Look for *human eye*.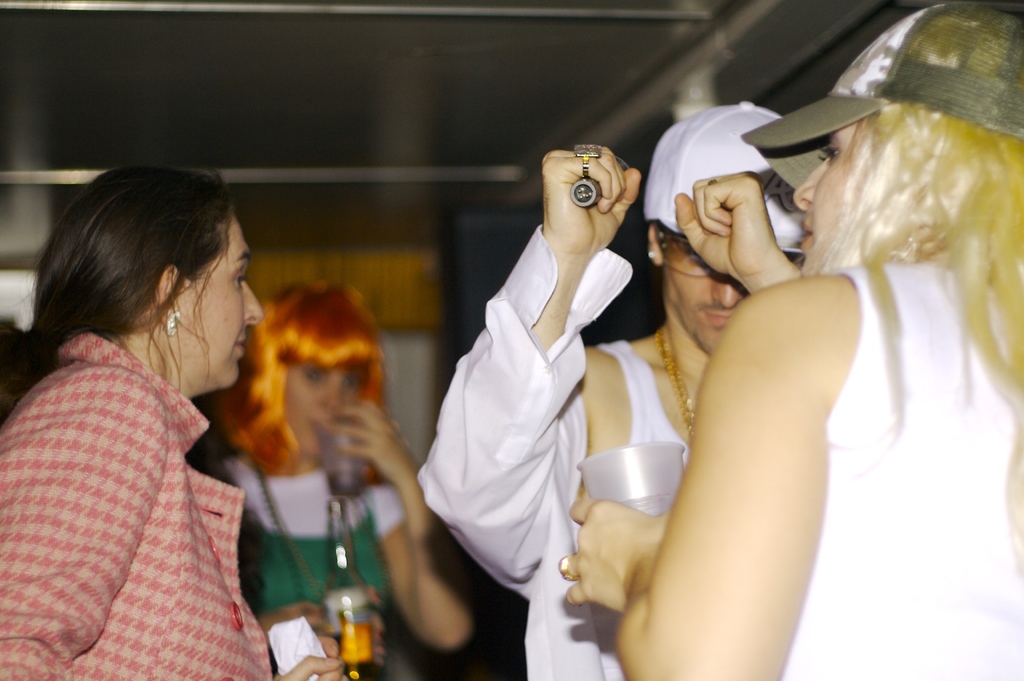
Found: <box>824,140,844,163</box>.
